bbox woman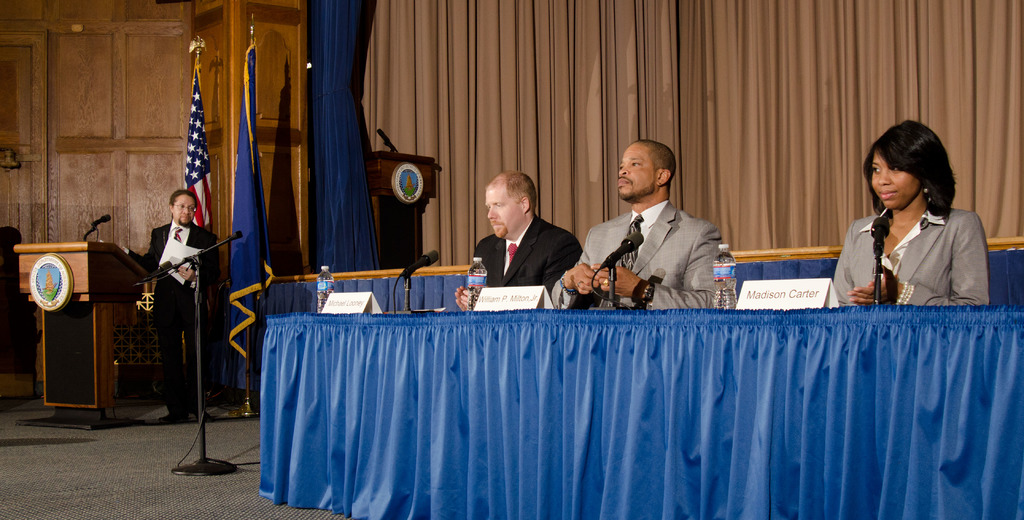
829,127,991,328
